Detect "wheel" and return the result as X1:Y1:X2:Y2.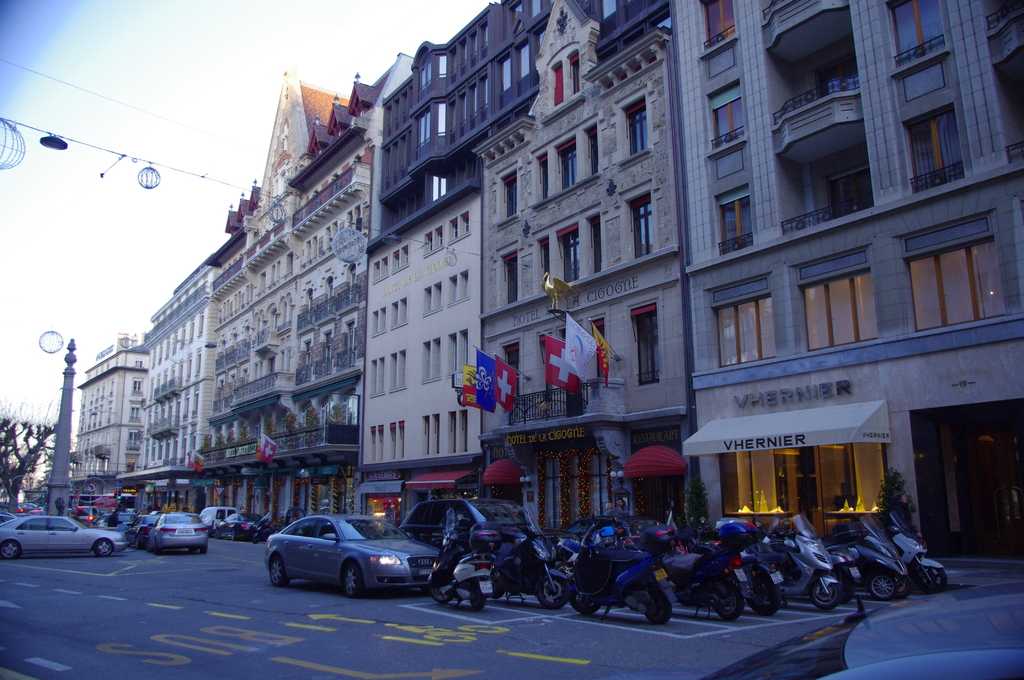
125:530:136:545.
